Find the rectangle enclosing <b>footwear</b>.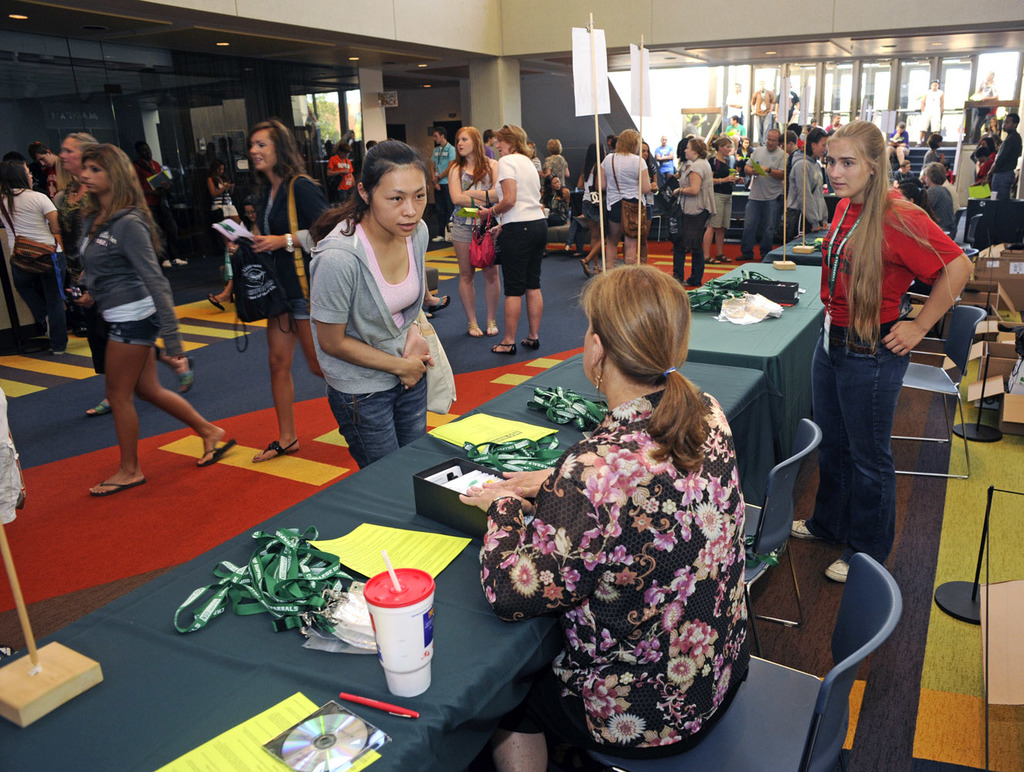
l=161, t=258, r=172, b=267.
